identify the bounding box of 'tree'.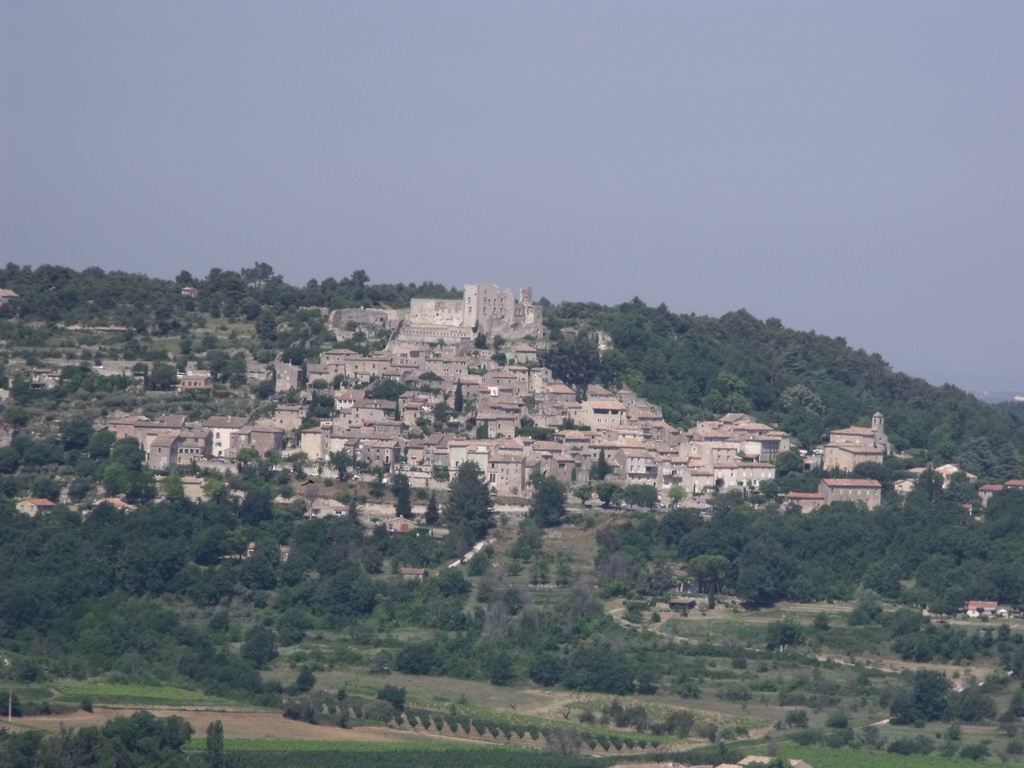
[left=524, top=471, right=573, bottom=529].
